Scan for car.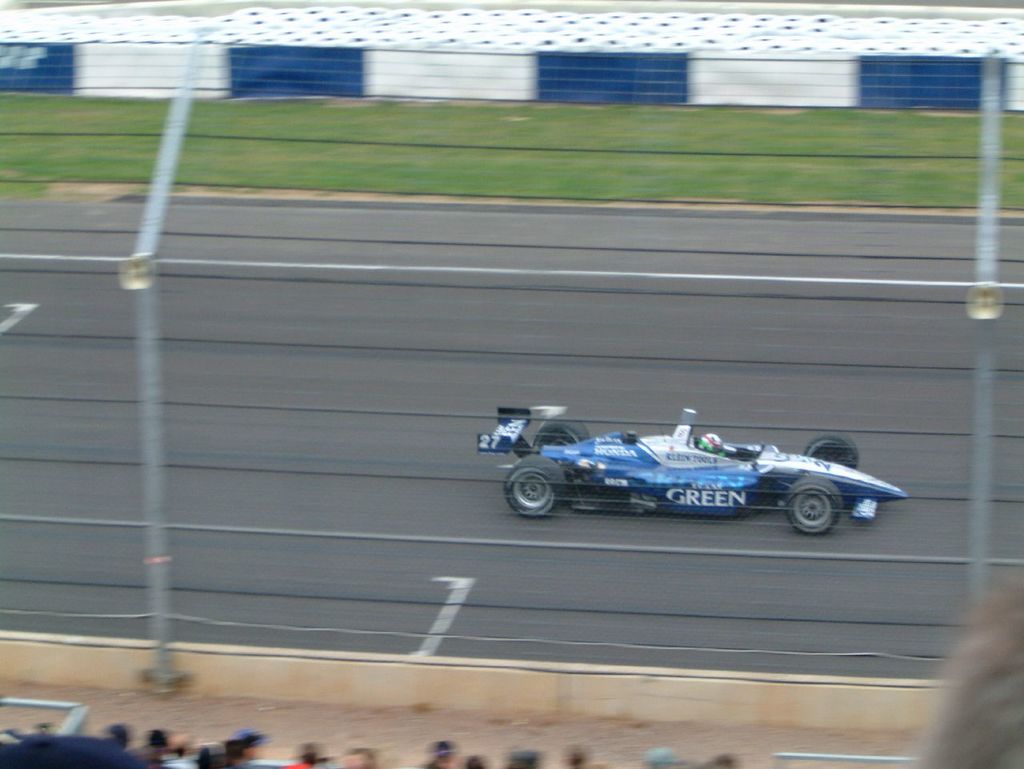
Scan result: rect(480, 407, 898, 535).
